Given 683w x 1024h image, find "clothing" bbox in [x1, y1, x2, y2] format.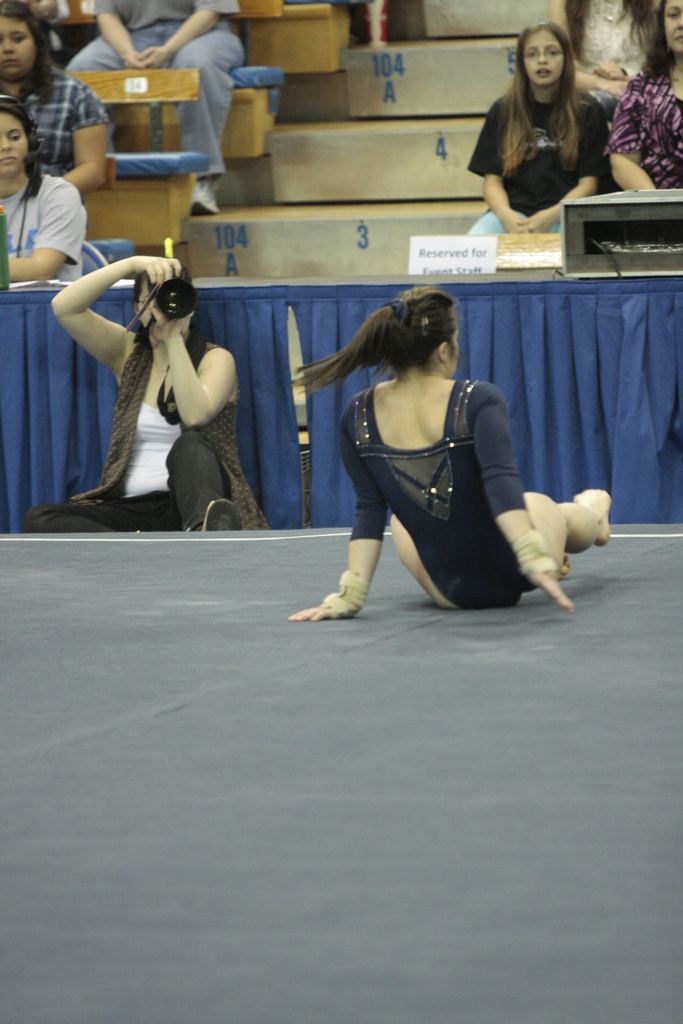
[461, 77, 616, 240].
